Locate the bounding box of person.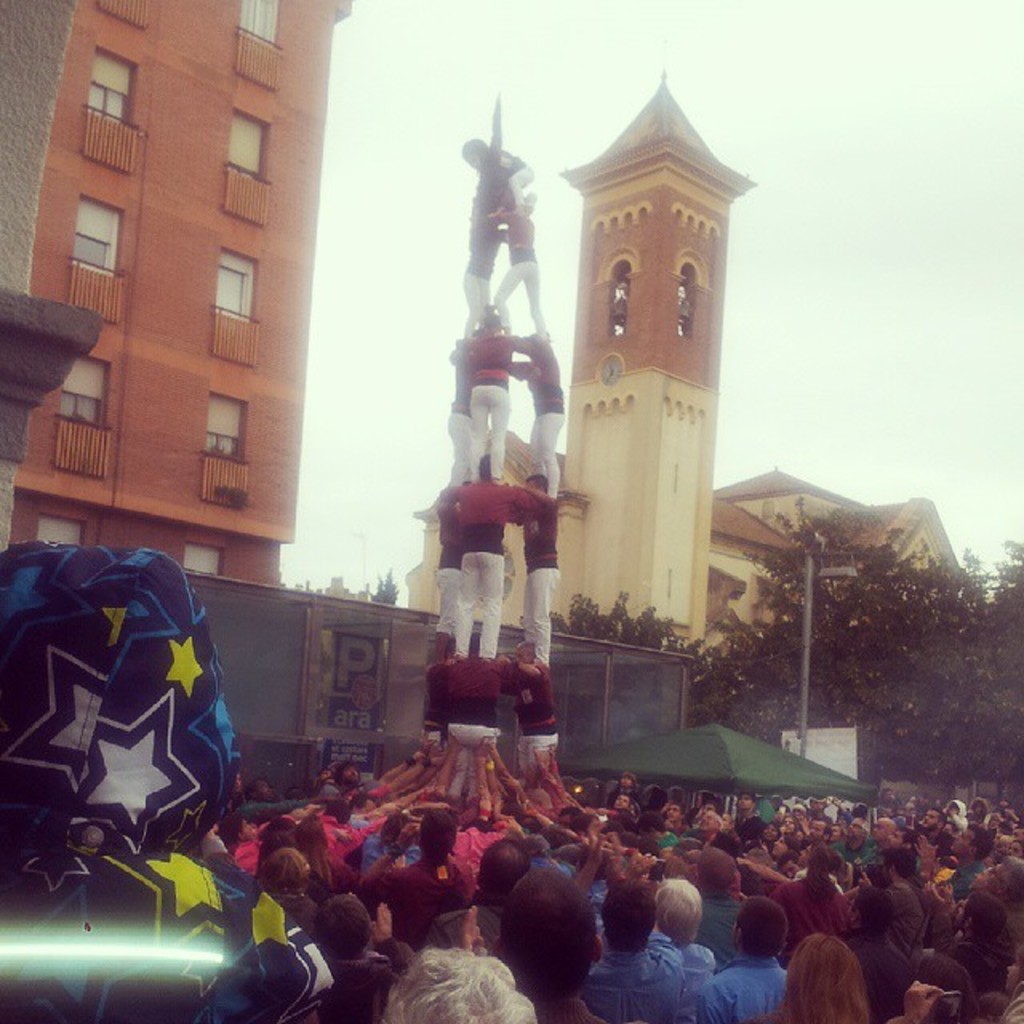
Bounding box: select_region(450, 339, 475, 477).
